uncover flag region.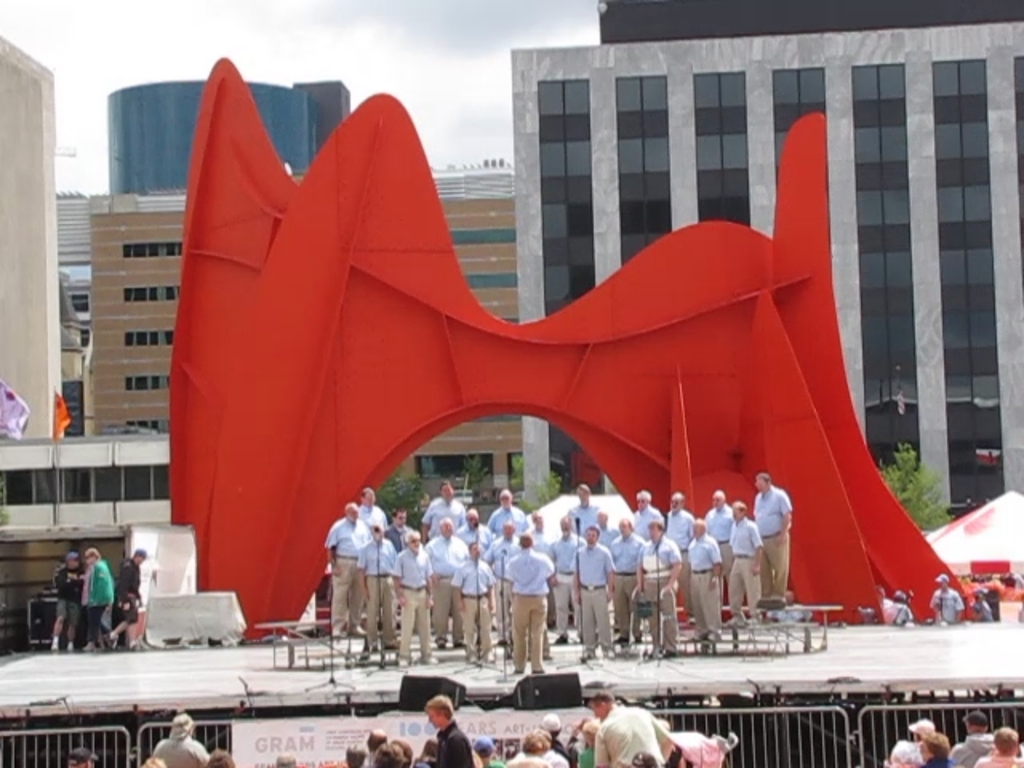
Uncovered: bbox(50, 390, 80, 446).
